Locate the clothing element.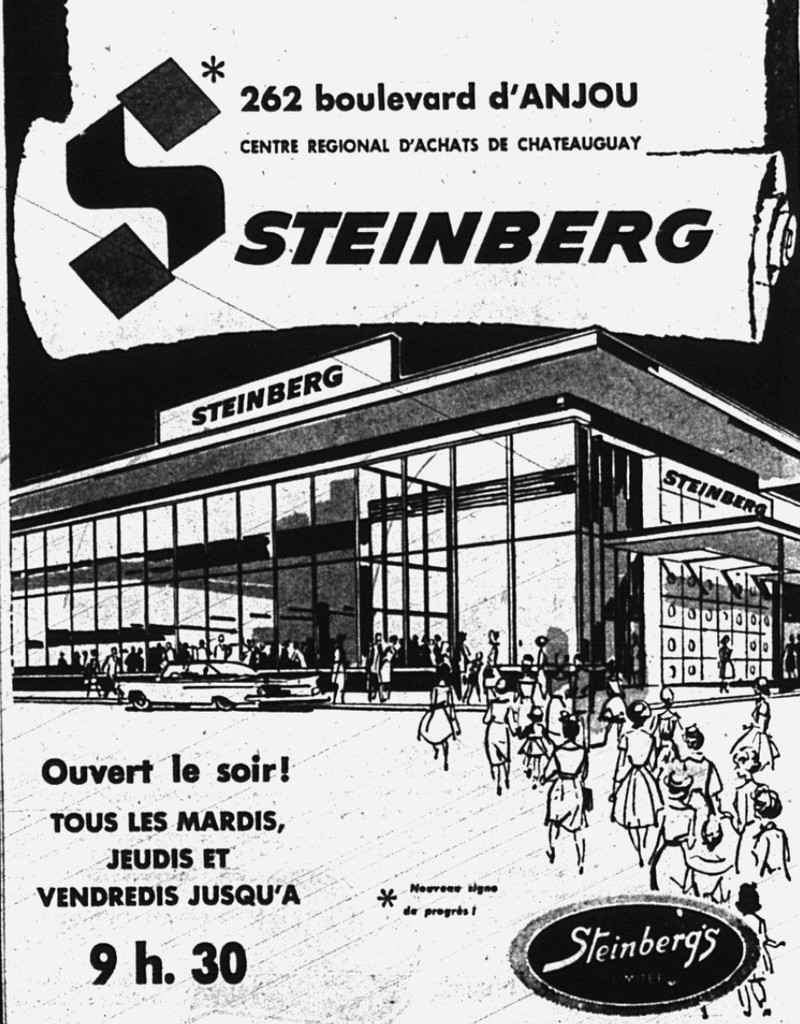
Element bbox: (left=749, top=823, right=791, bottom=878).
